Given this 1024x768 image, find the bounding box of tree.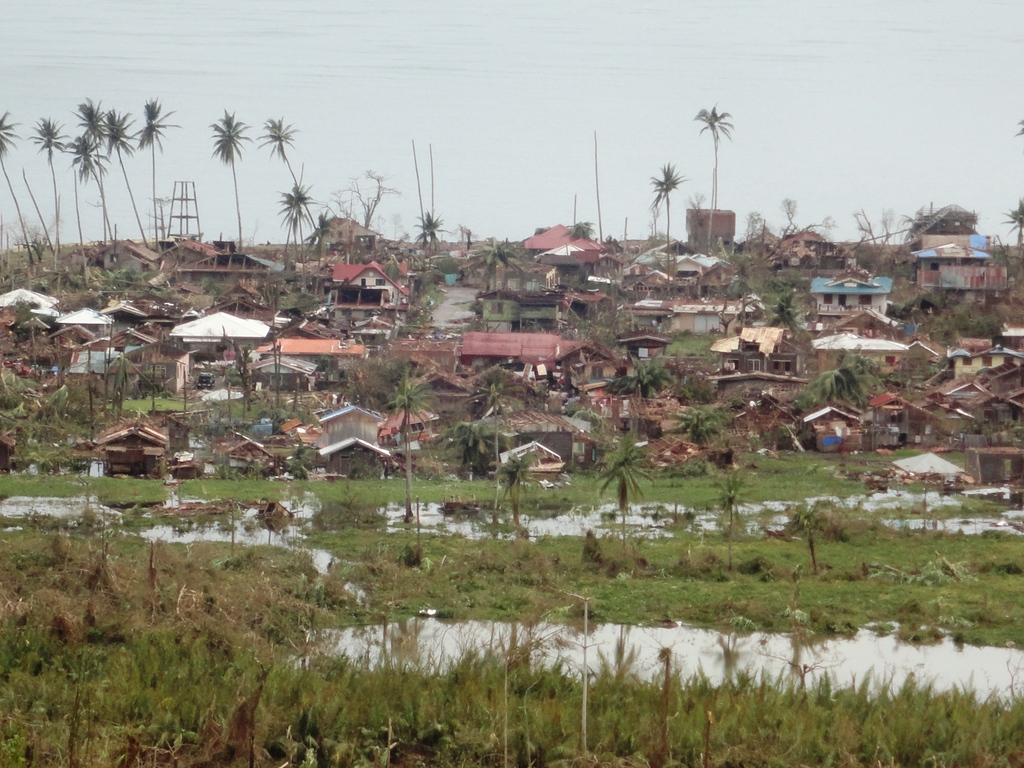
l=668, t=402, r=741, b=449.
